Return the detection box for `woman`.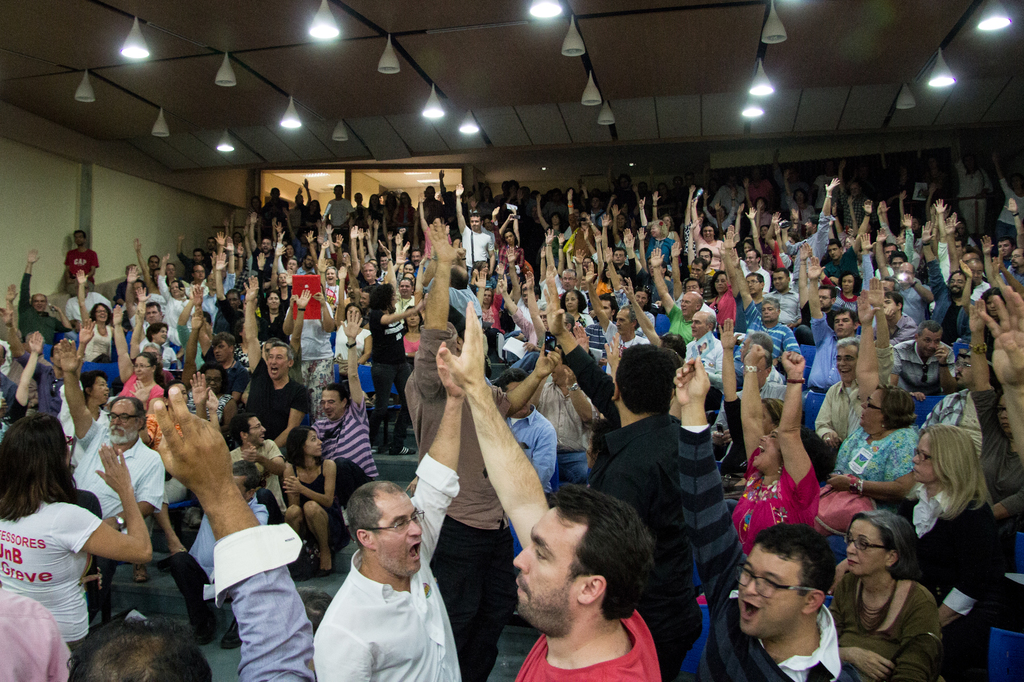
0, 413, 157, 655.
